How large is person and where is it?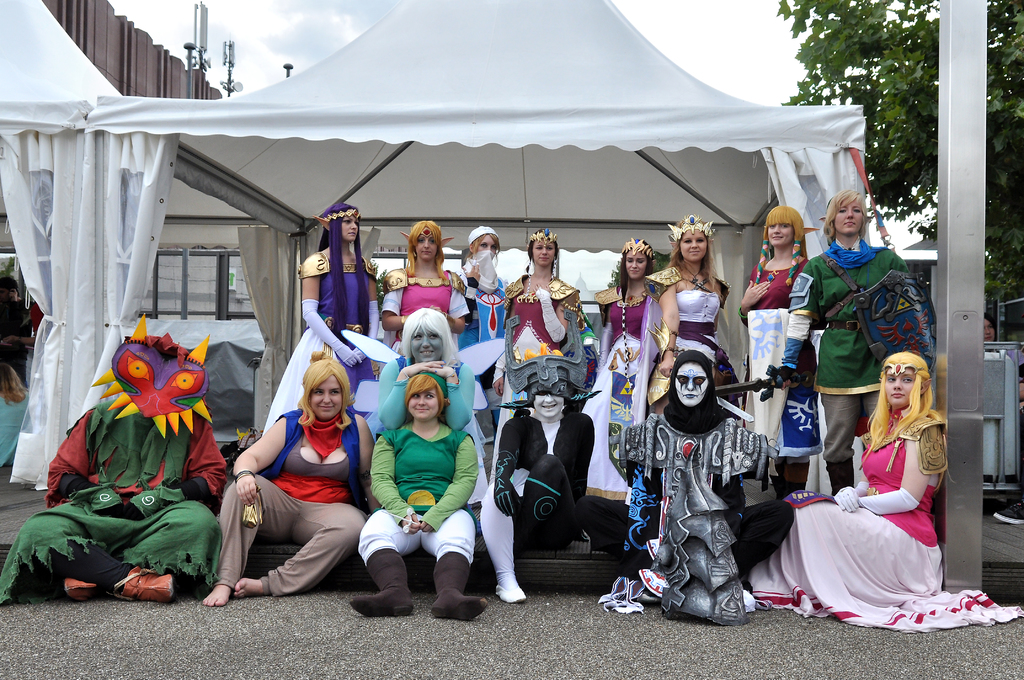
Bounding box: left=347, top=366, right=476, bottom=613.
